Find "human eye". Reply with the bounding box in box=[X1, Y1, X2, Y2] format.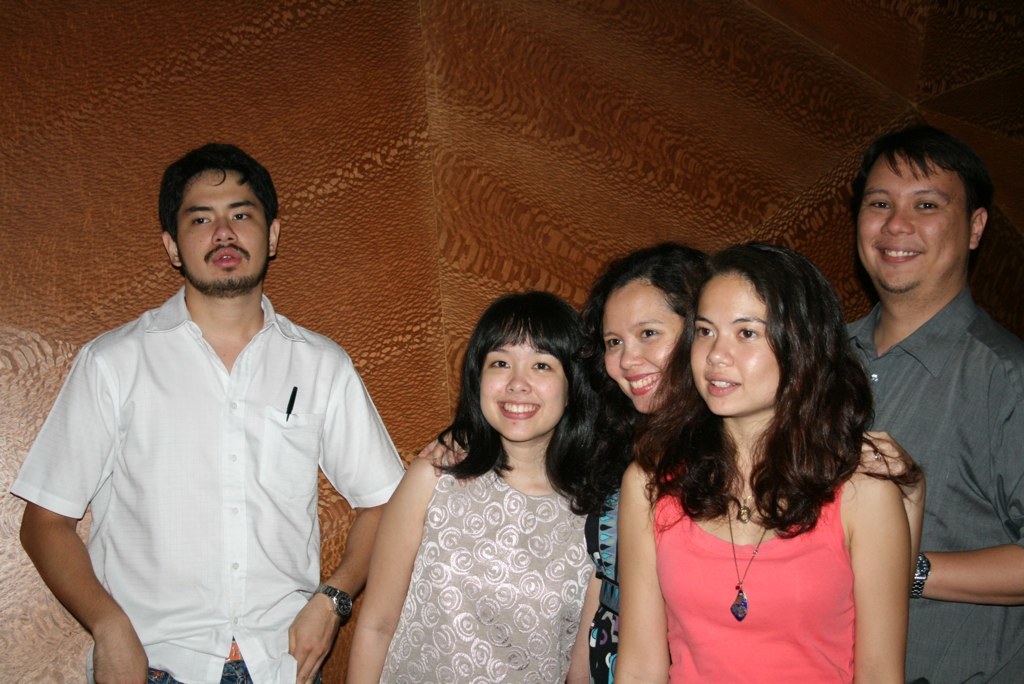
box=[910, 197, 942, 210].
